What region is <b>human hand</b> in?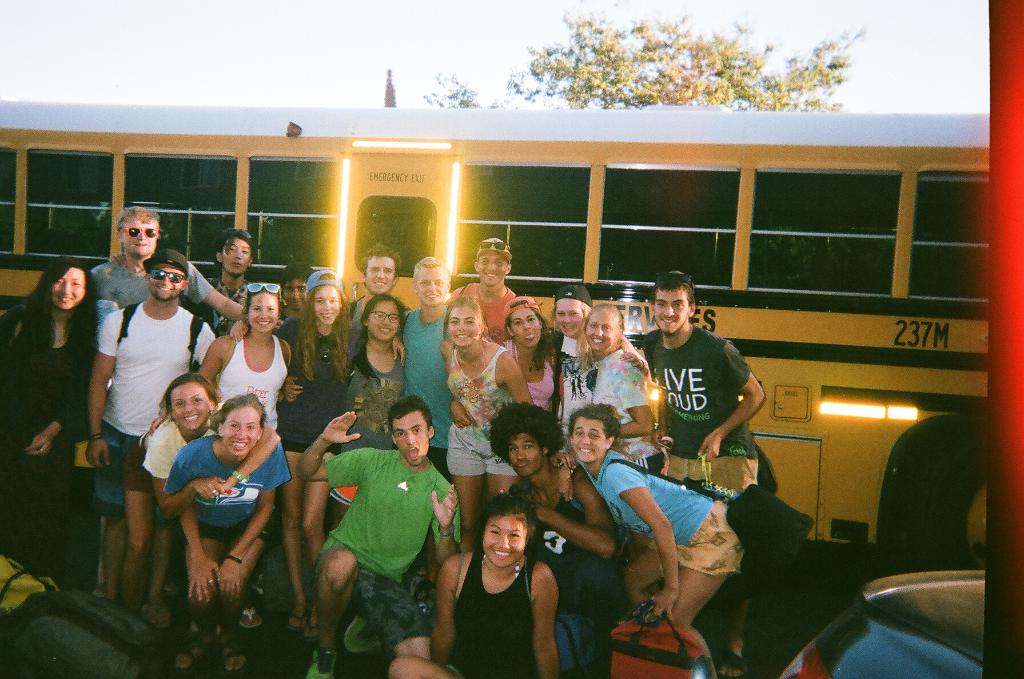
box=[500, 486, 508, 493].
